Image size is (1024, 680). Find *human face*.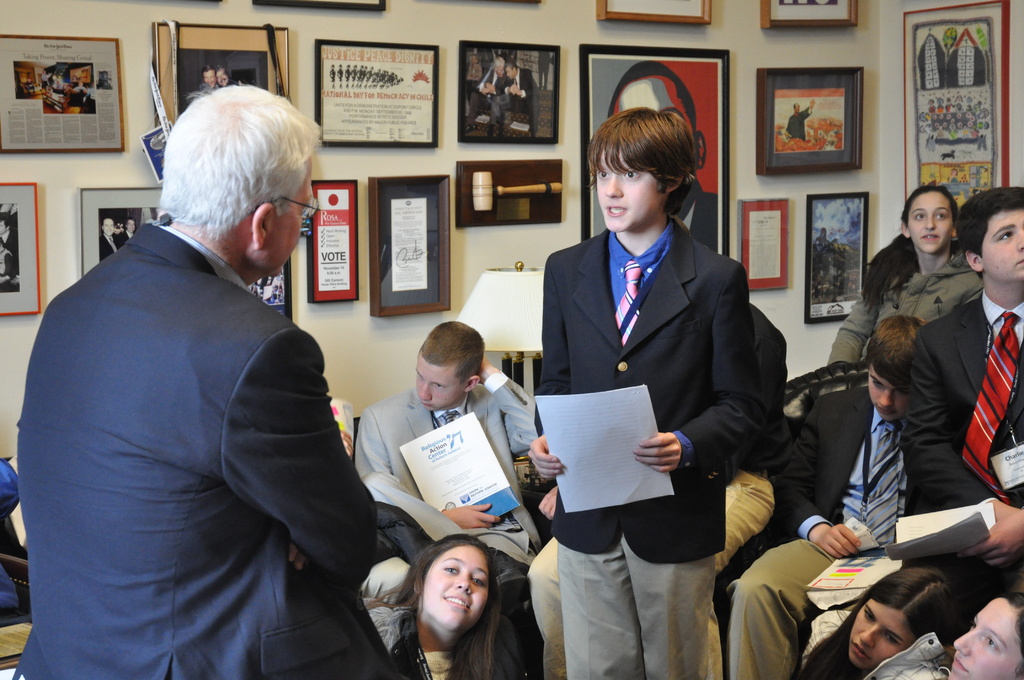
BBox(218, 69, 227, 83).
